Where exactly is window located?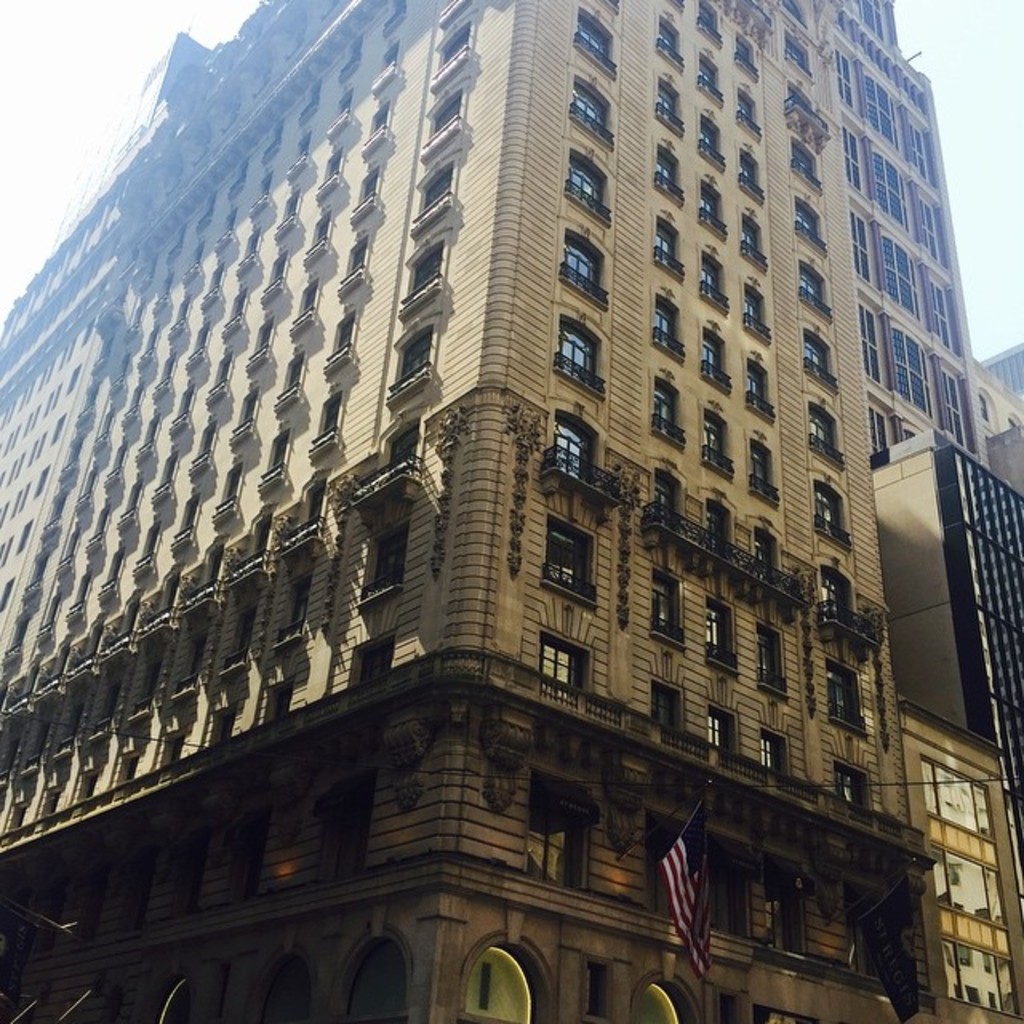
Its bounding box is 698, 3, 722, 45.
